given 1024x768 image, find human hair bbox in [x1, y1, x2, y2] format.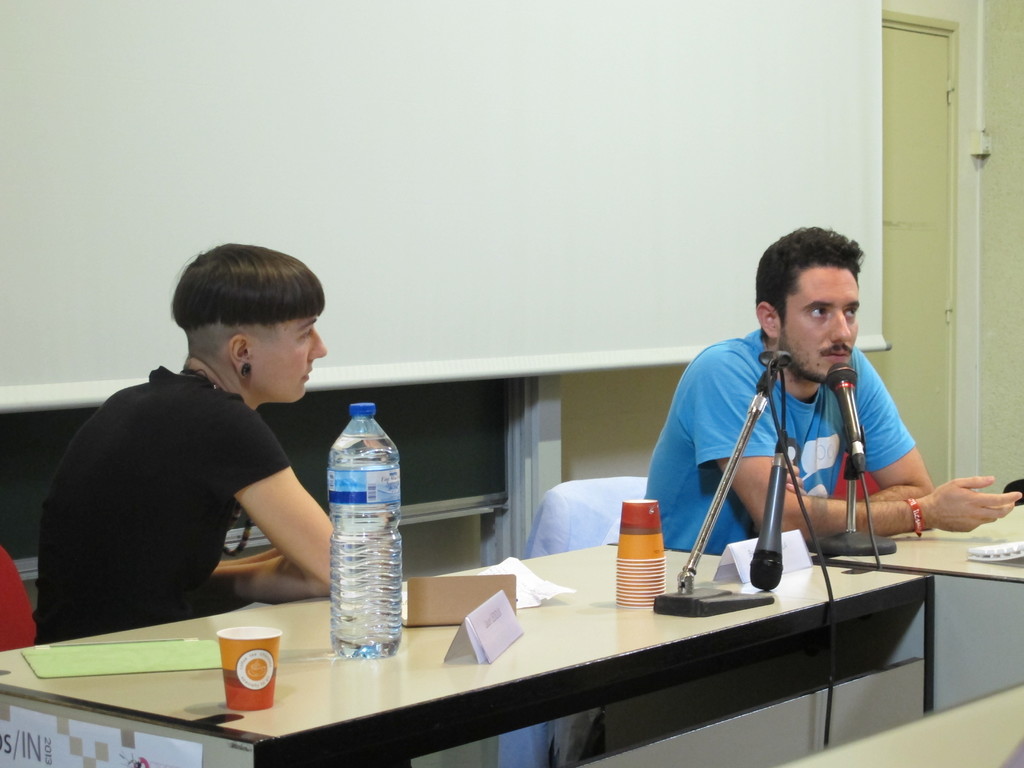
[170, 241, 326, 336].
